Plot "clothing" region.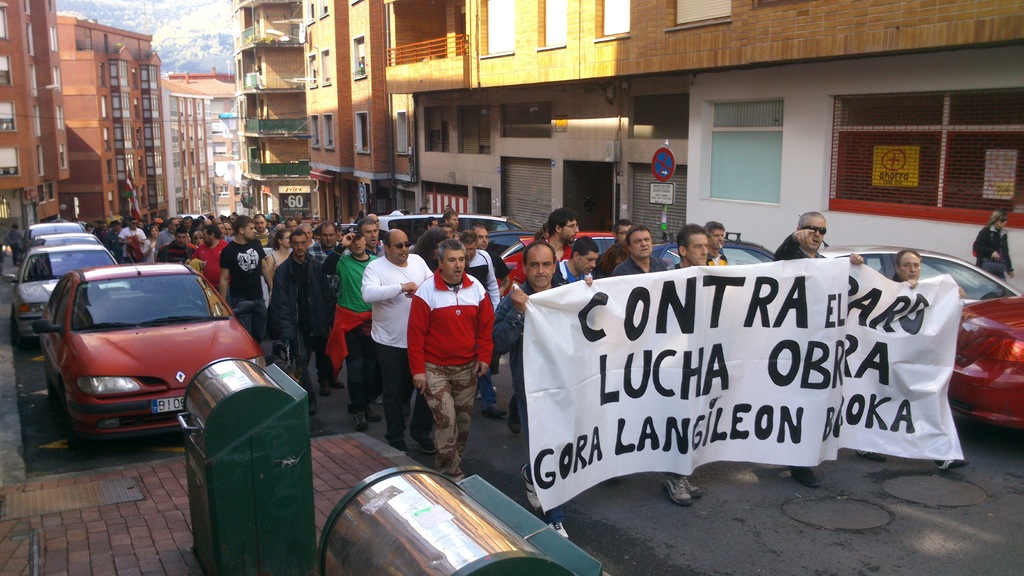
Plotted at rect(322, 243, 381, 415).
